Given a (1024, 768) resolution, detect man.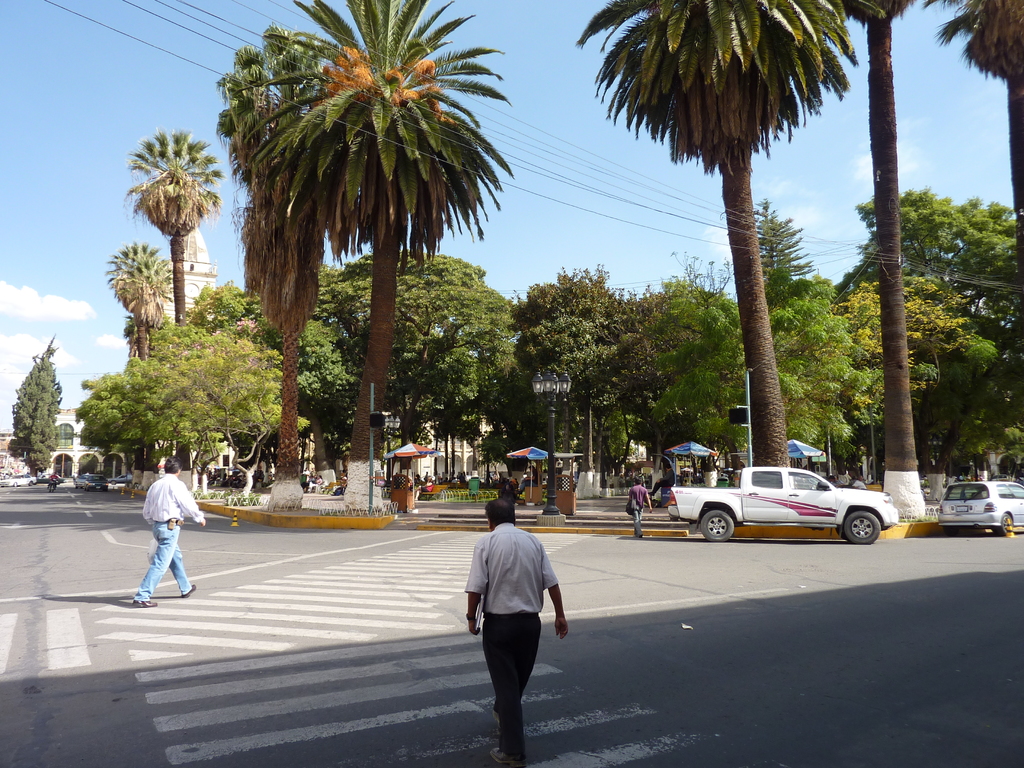
bbox=(48, 470, 59, 490).
